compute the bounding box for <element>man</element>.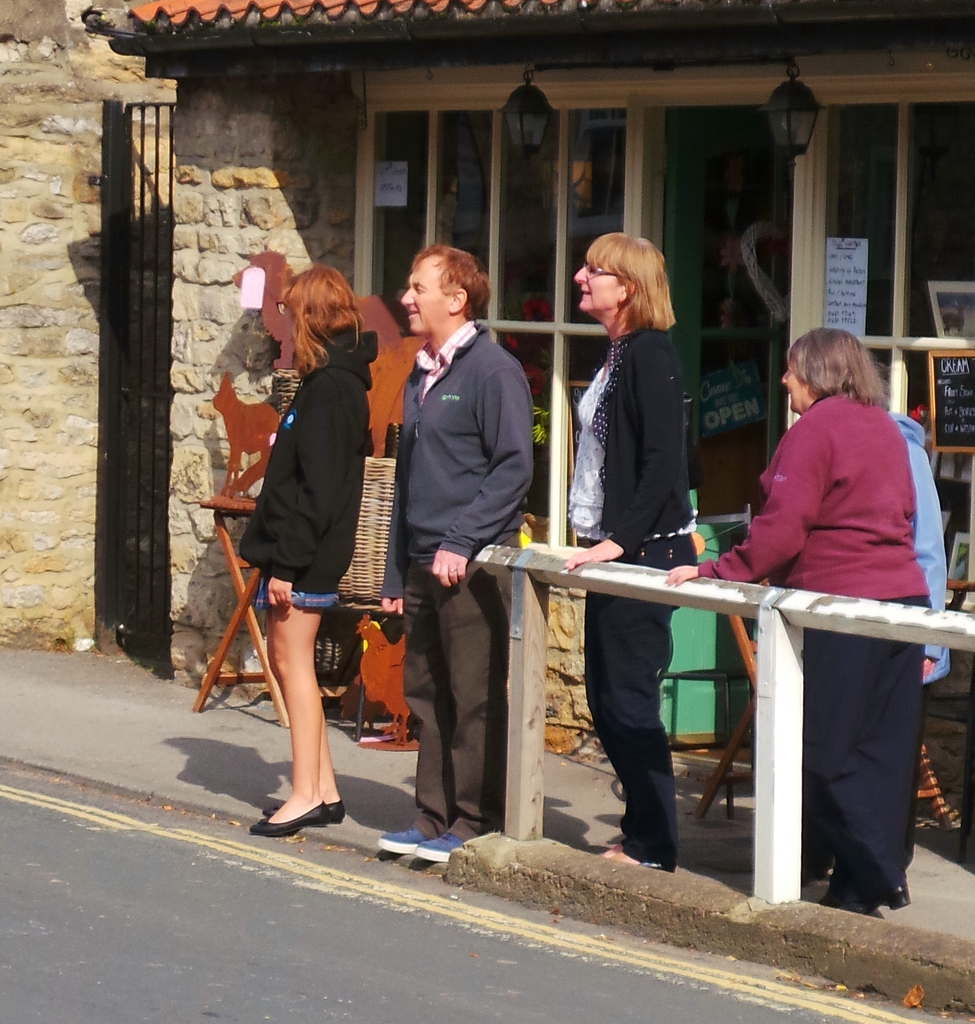
{"x1": 383, "y1": 278, "x2": 557, "y2": 849}.
